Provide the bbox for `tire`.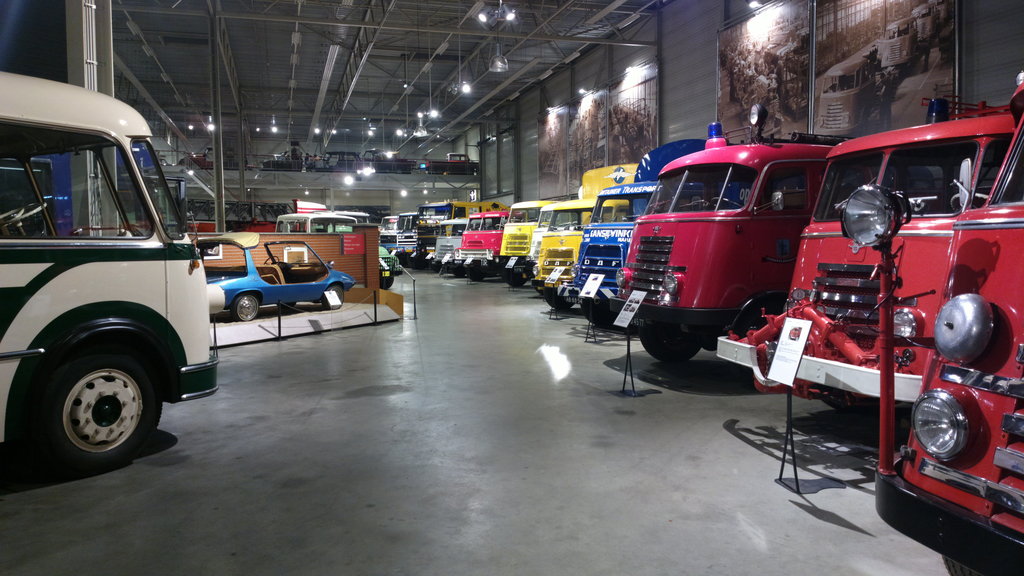
[410,258,427,268].
